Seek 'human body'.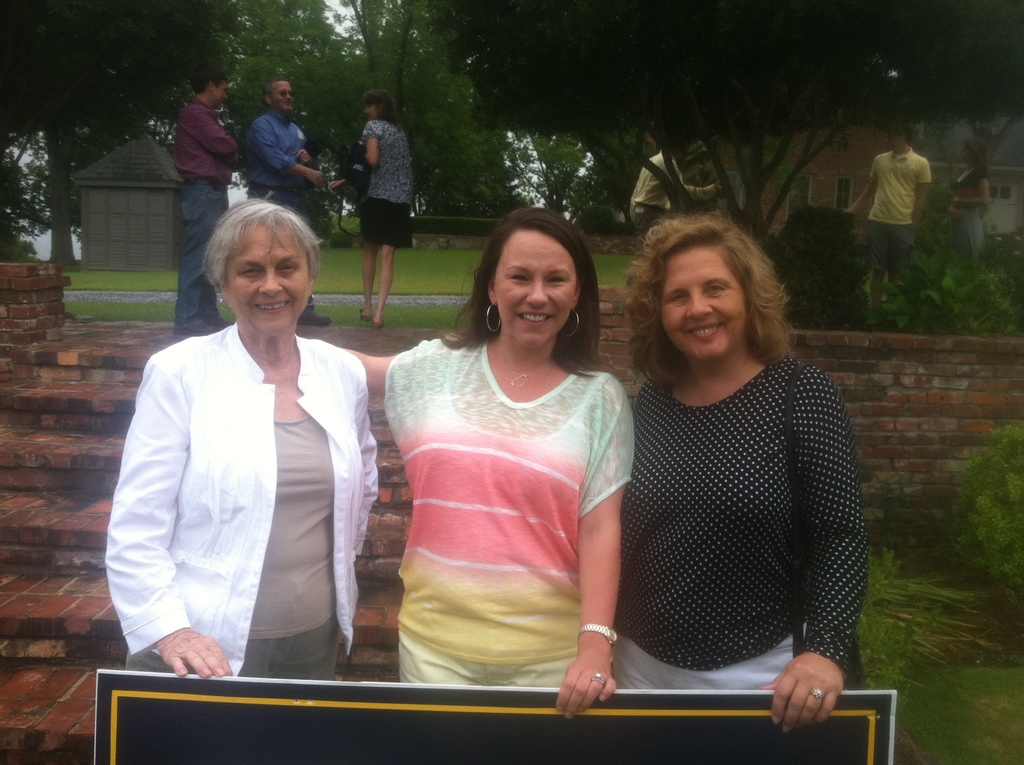
x1=582, y1=188, x2=862, y2=734.
